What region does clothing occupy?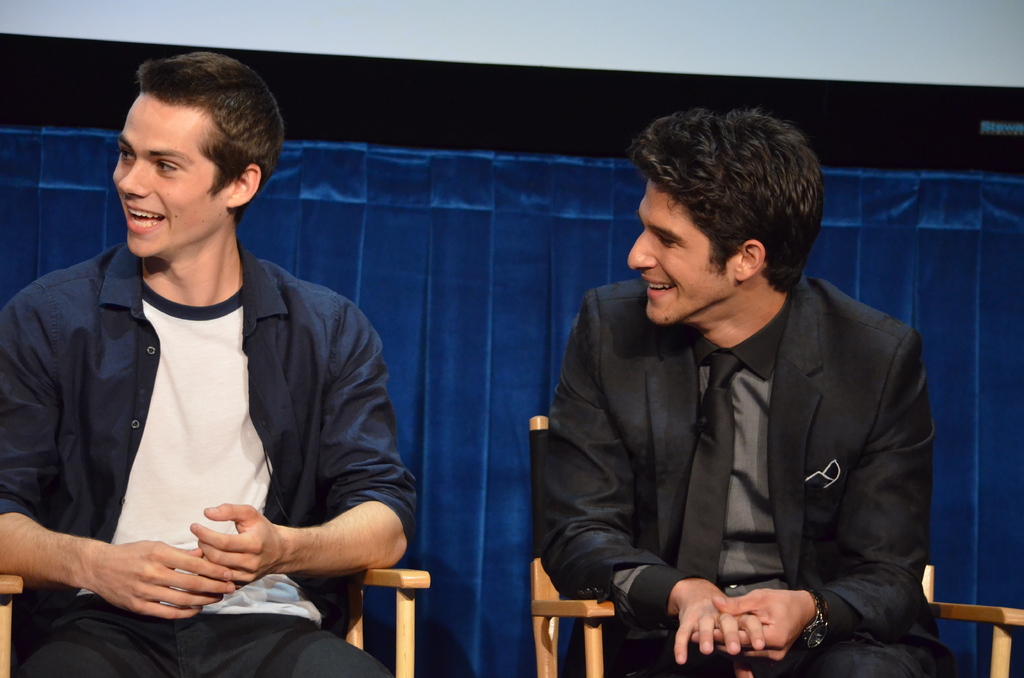
(522, 248, 934, 677).
